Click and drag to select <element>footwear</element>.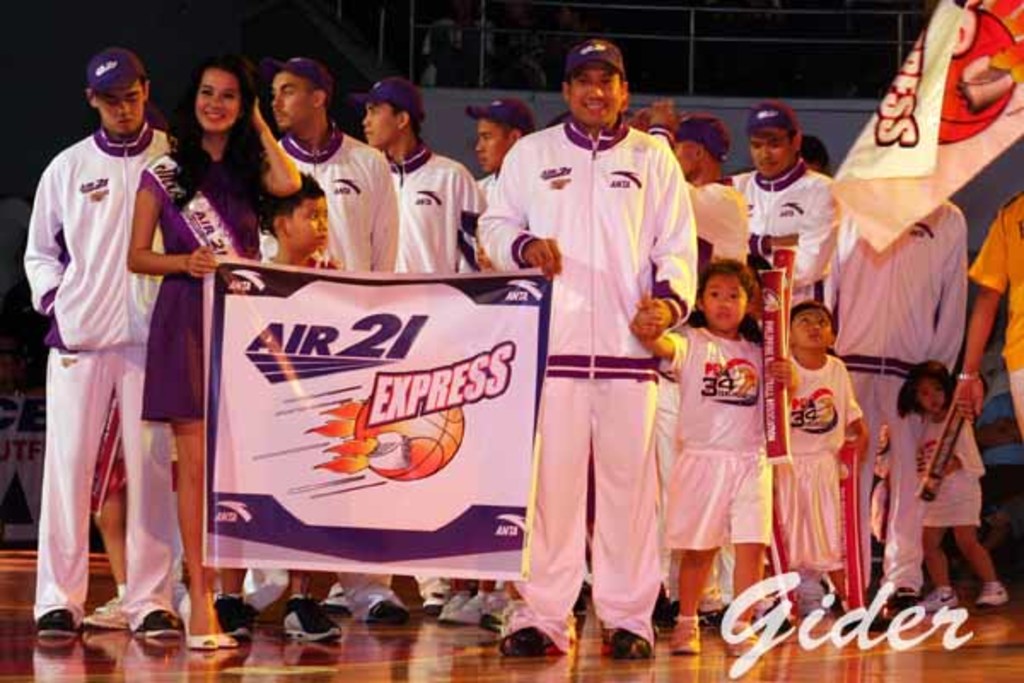
Selection: [x1=73, y1=587, x2=133, y2=630].
